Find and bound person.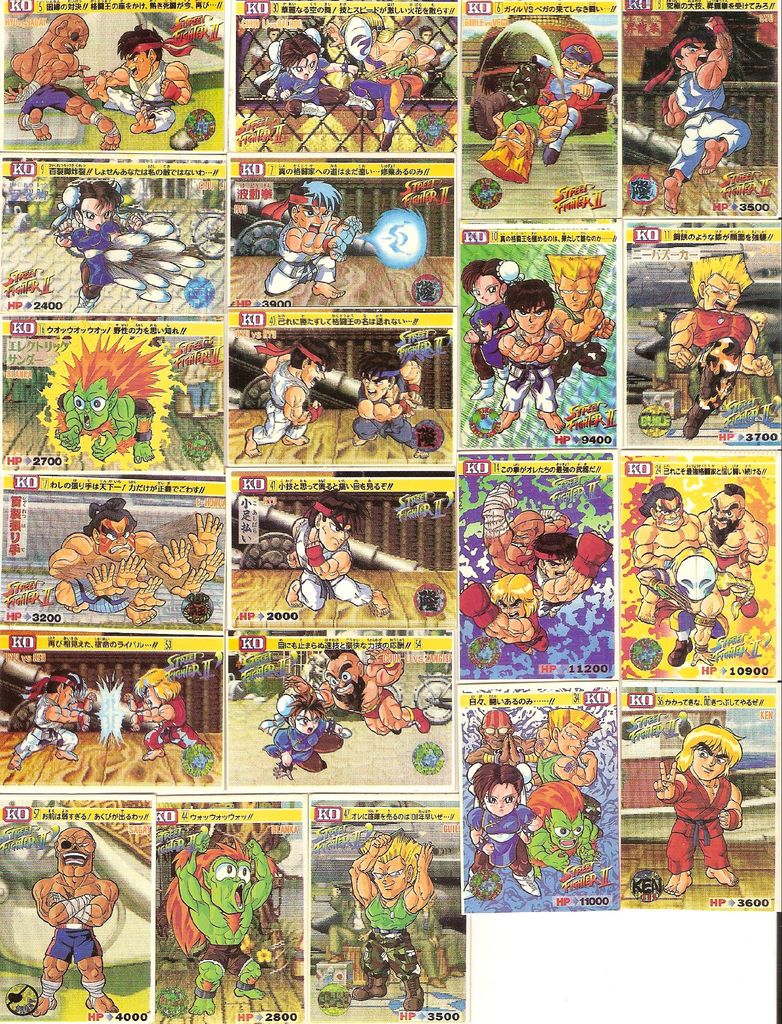
Bound: select_region(664, 19, 754, 216).
